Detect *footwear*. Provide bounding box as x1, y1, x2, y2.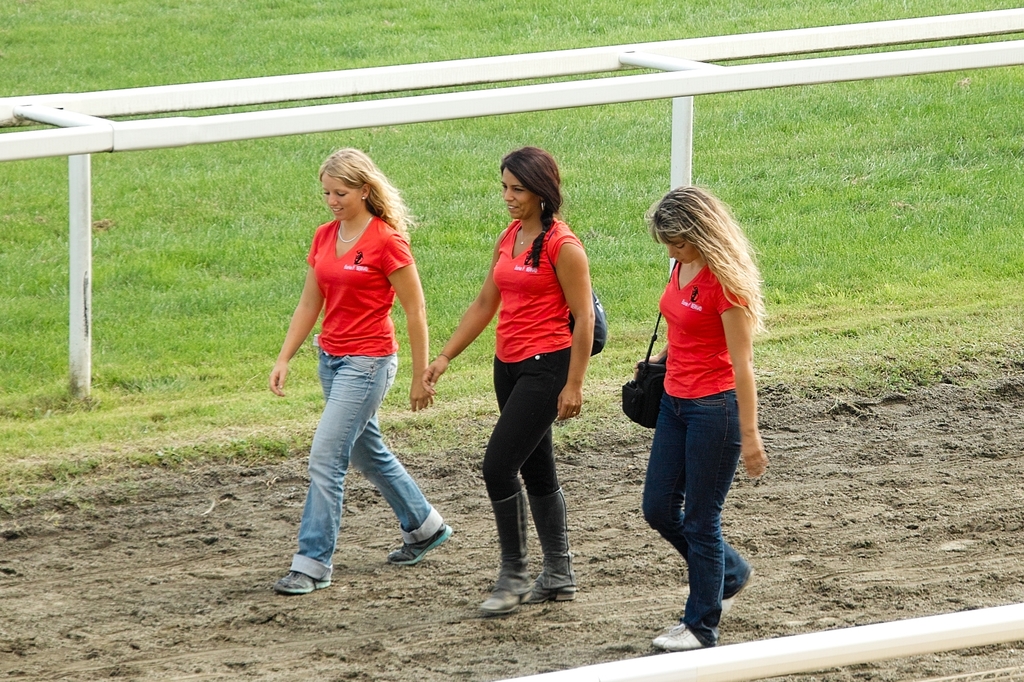
524, 586, 575, 599.
